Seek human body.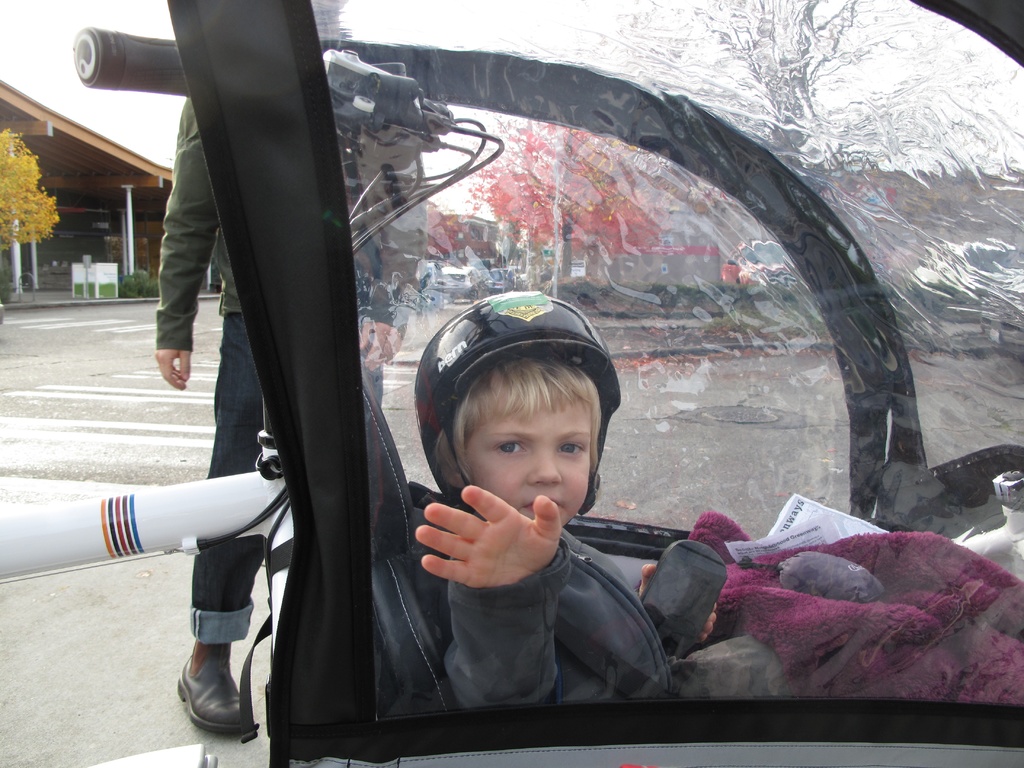
bbox=(153, 93, 428, 739).
